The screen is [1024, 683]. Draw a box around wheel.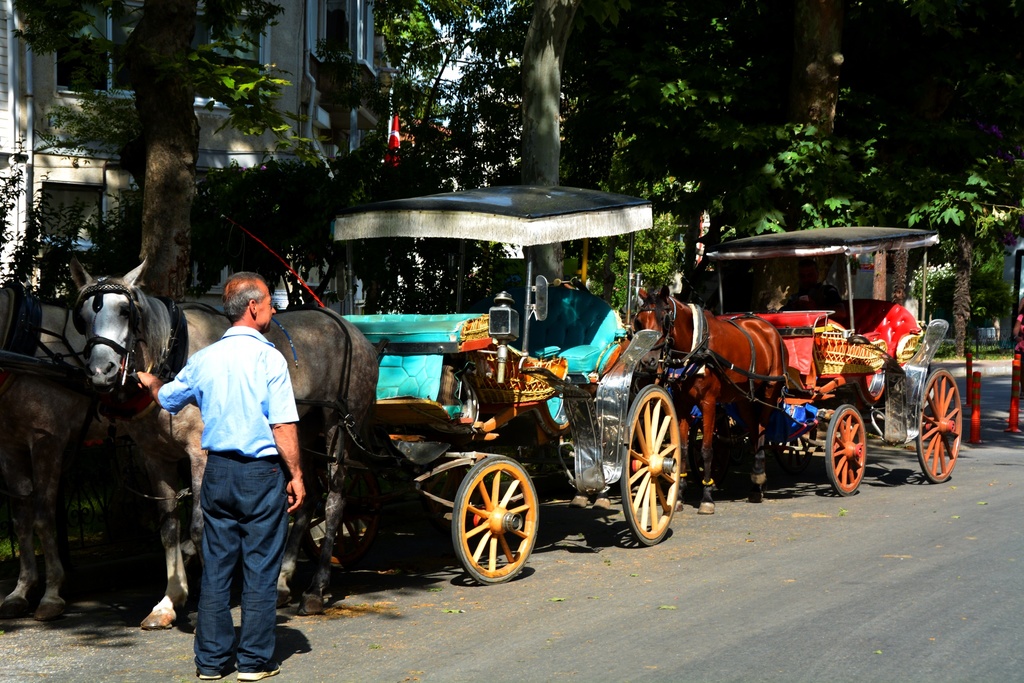
913 368 964 479.
